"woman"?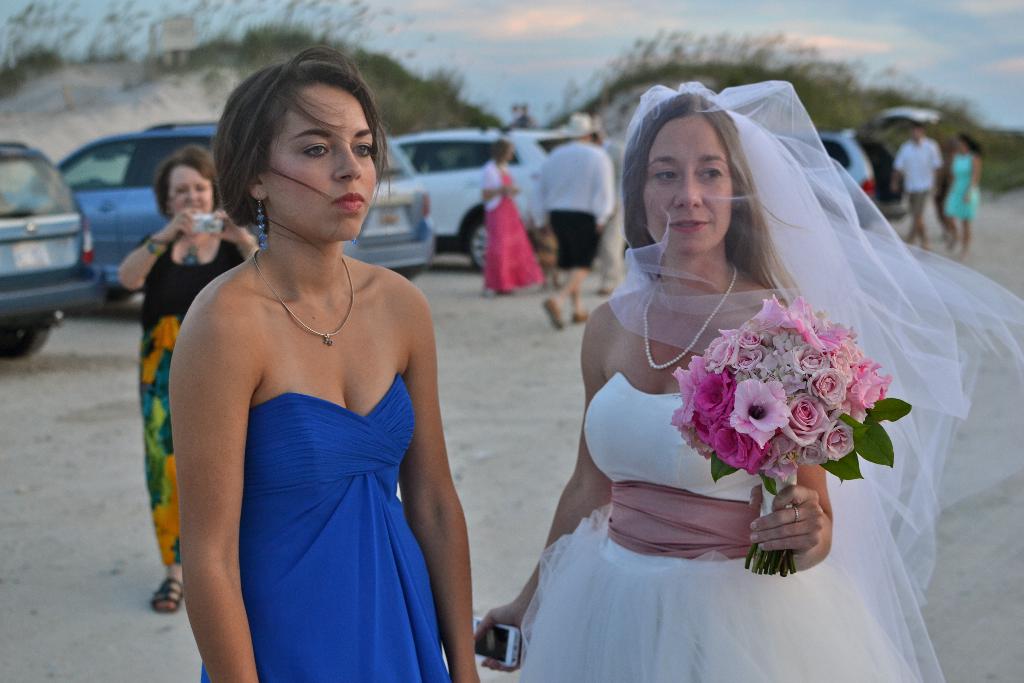
left=467, top=81, right=1023, bottom=682
